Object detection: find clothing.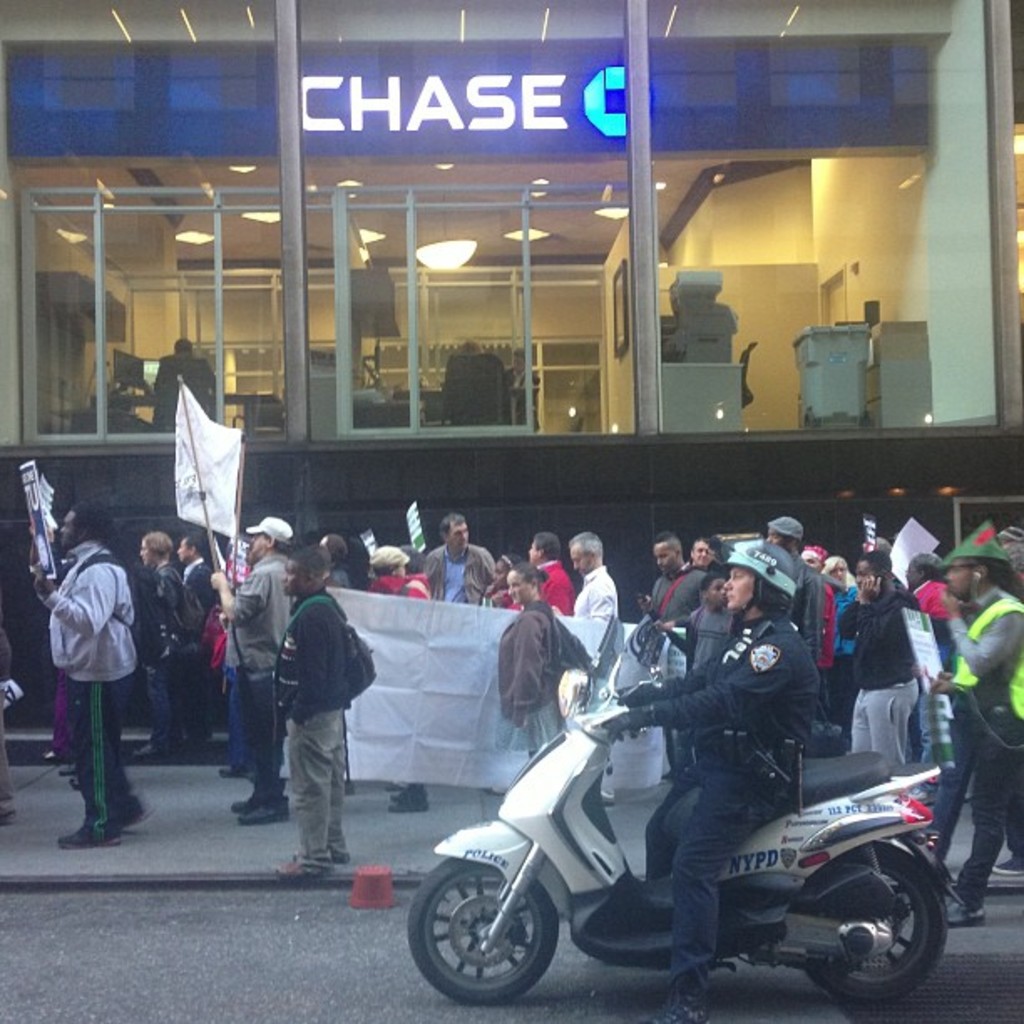
223:556:291:812.
